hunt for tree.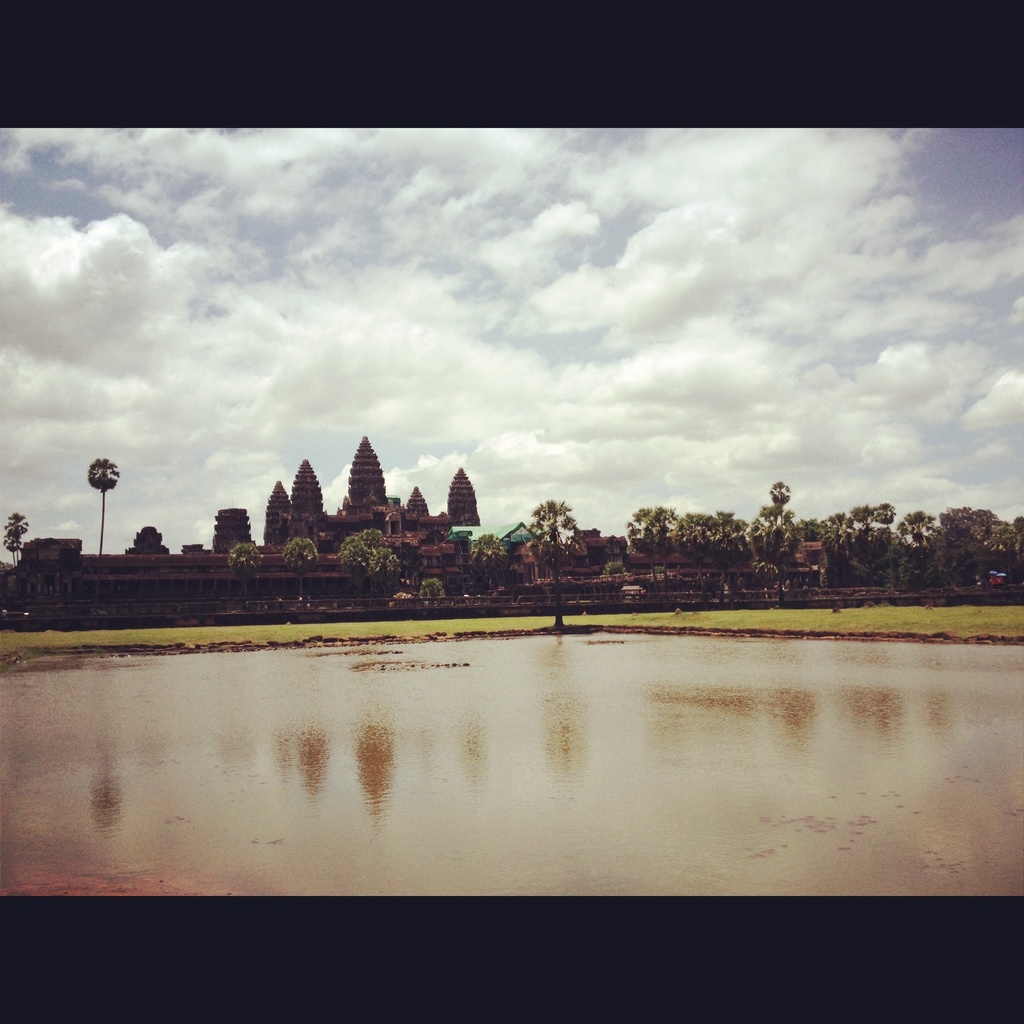
Hunted down at (765, 481, 791, 529).
